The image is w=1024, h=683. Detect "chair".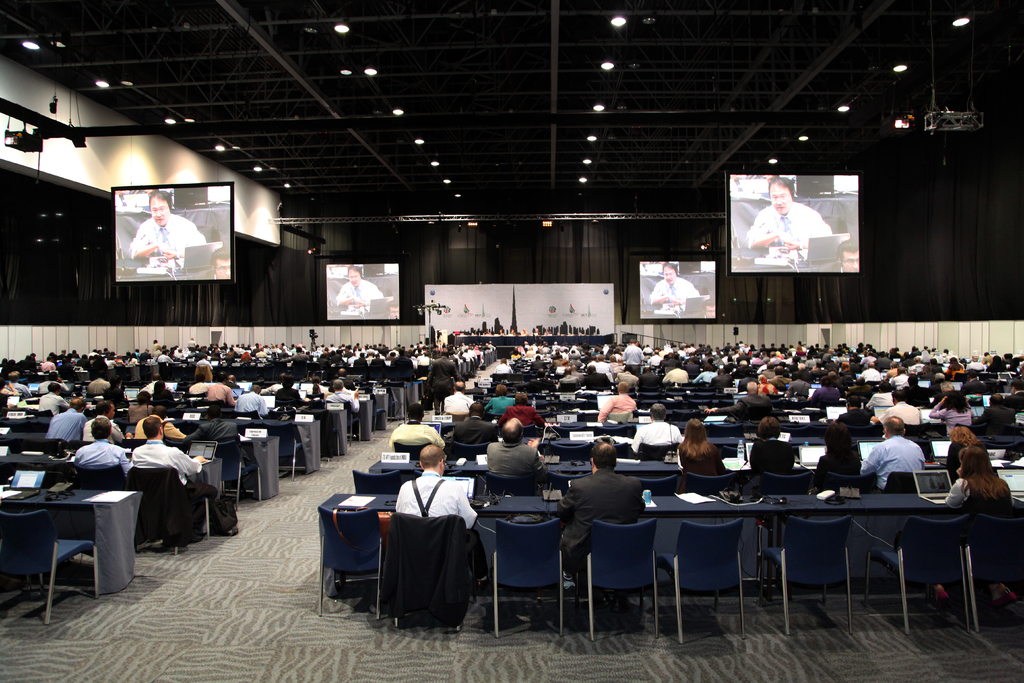
Detection: rect(79, 463, 124, 490).
